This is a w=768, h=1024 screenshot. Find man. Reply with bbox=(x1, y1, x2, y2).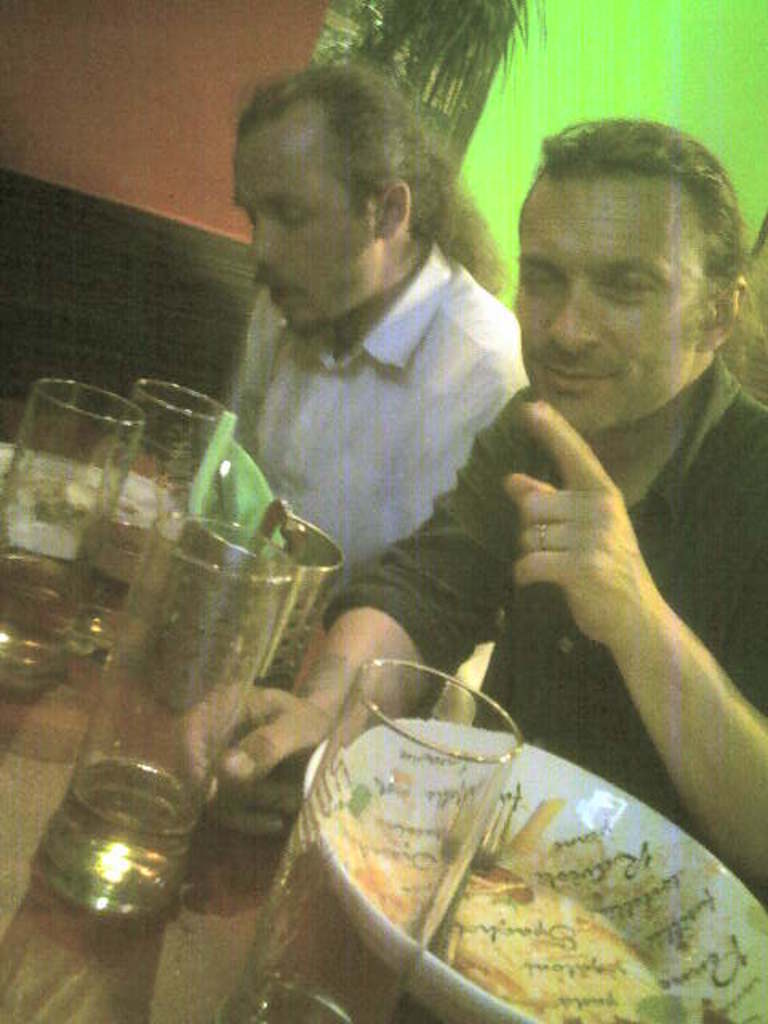
bbox=(224, 34, 542, 626).
